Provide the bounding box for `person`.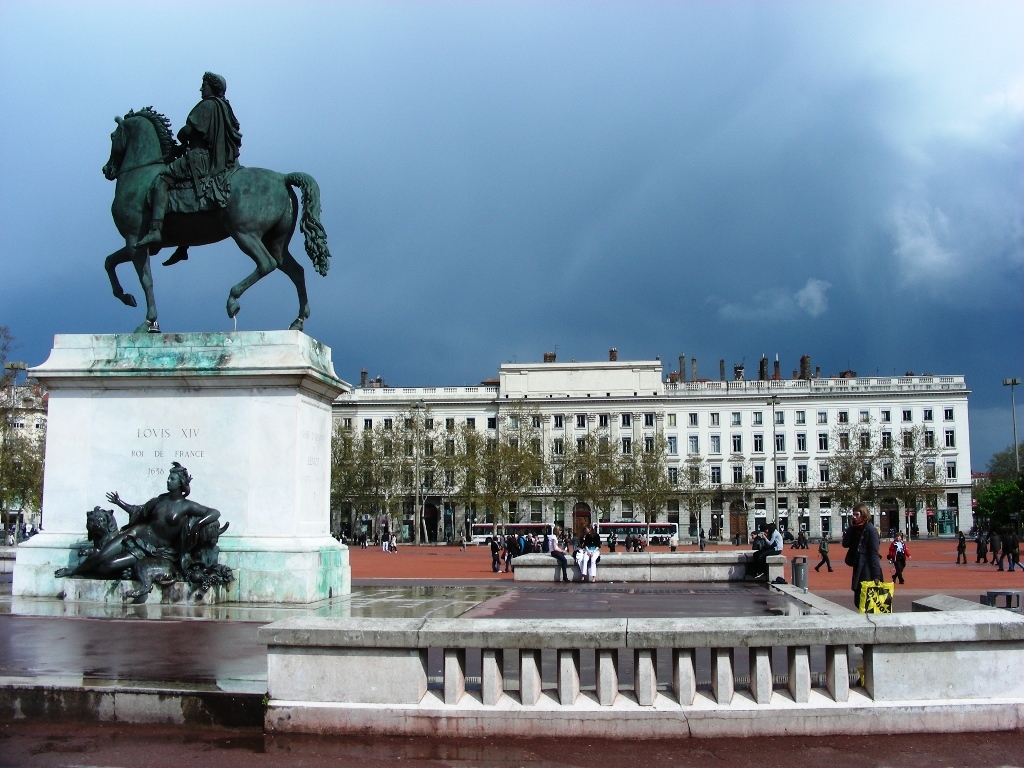
x1=392 y1=534 x2=398 y2=552.
